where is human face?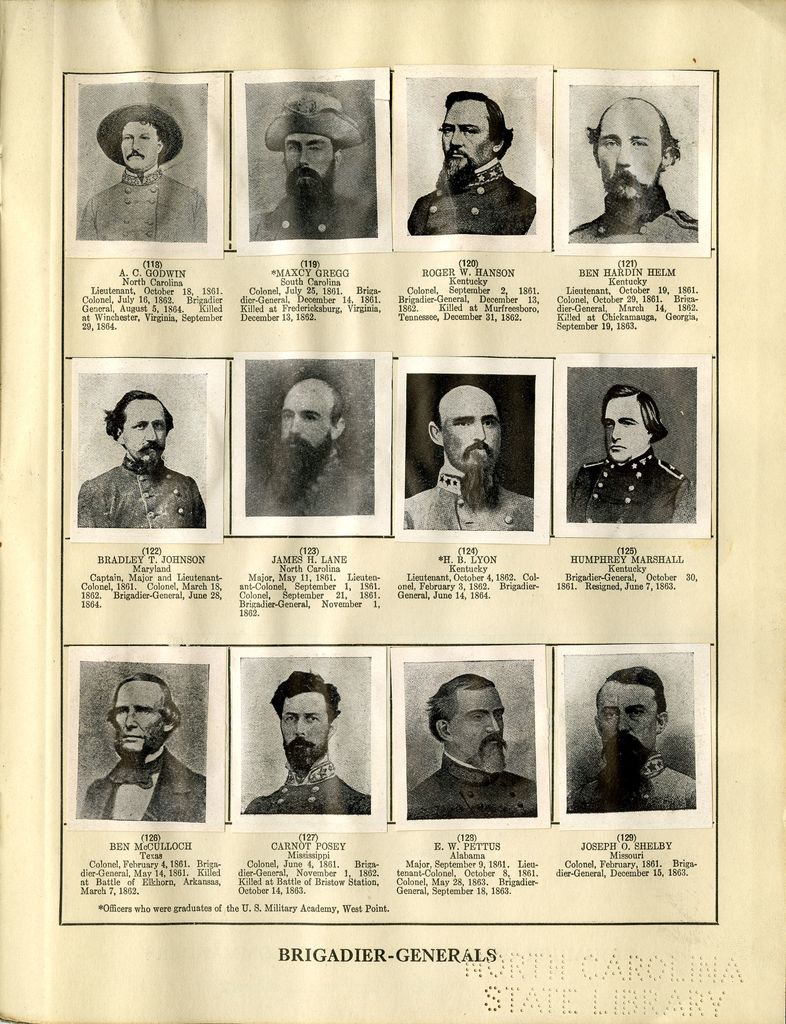
select_region(440, 99, 496, 166).
